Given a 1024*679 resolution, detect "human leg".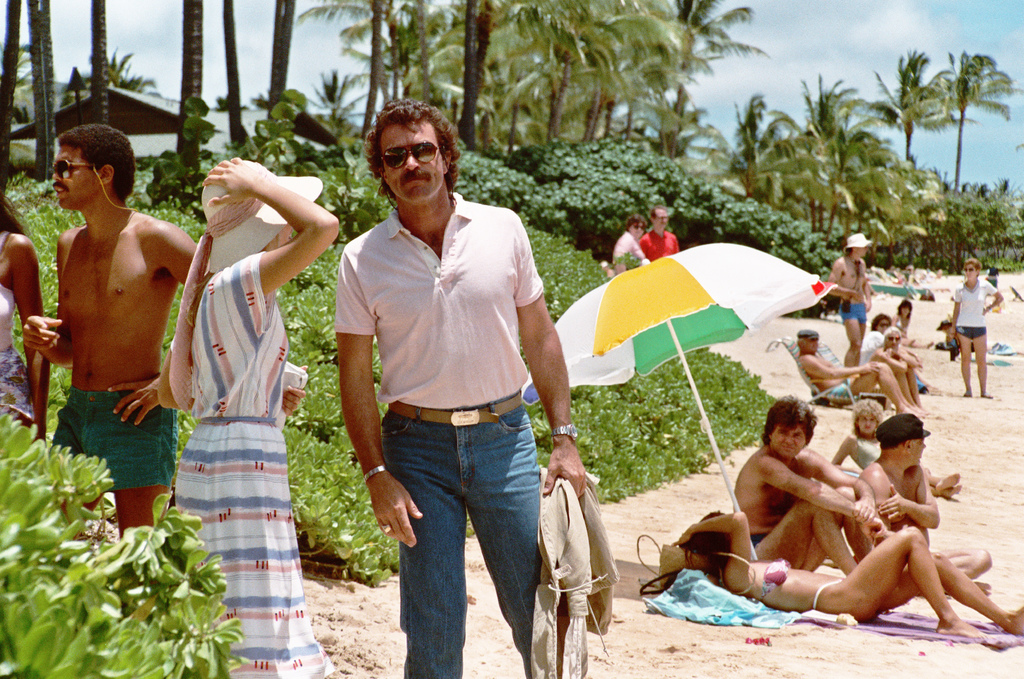
(x1=840, y1=303, x2=855, y2=364).
